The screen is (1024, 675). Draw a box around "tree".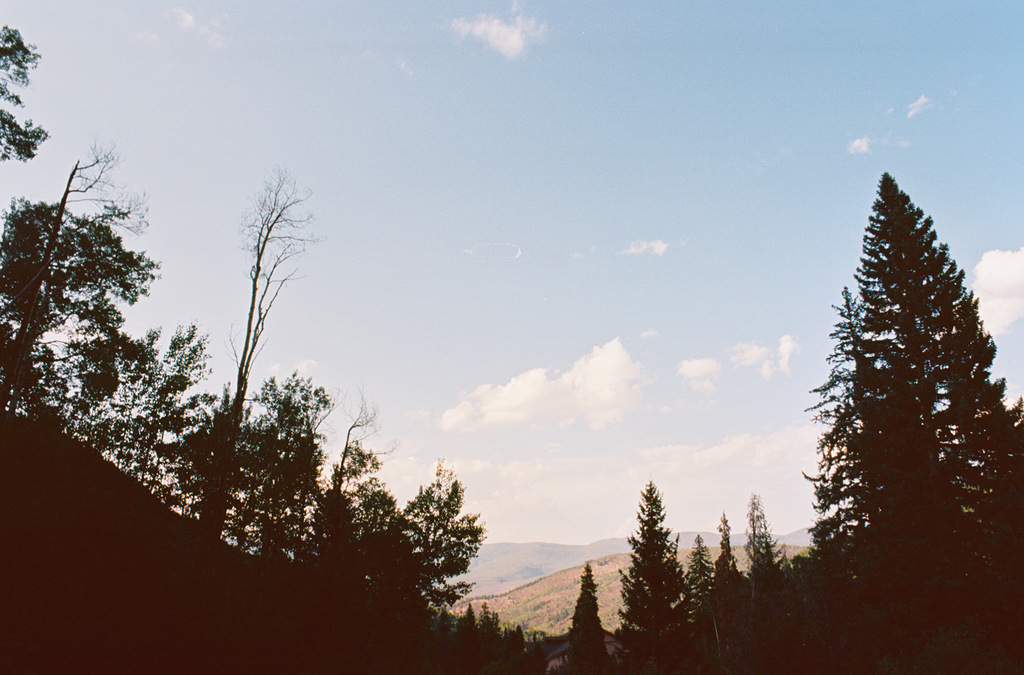
x1=736 y1=493 x2=792 y2=674.
